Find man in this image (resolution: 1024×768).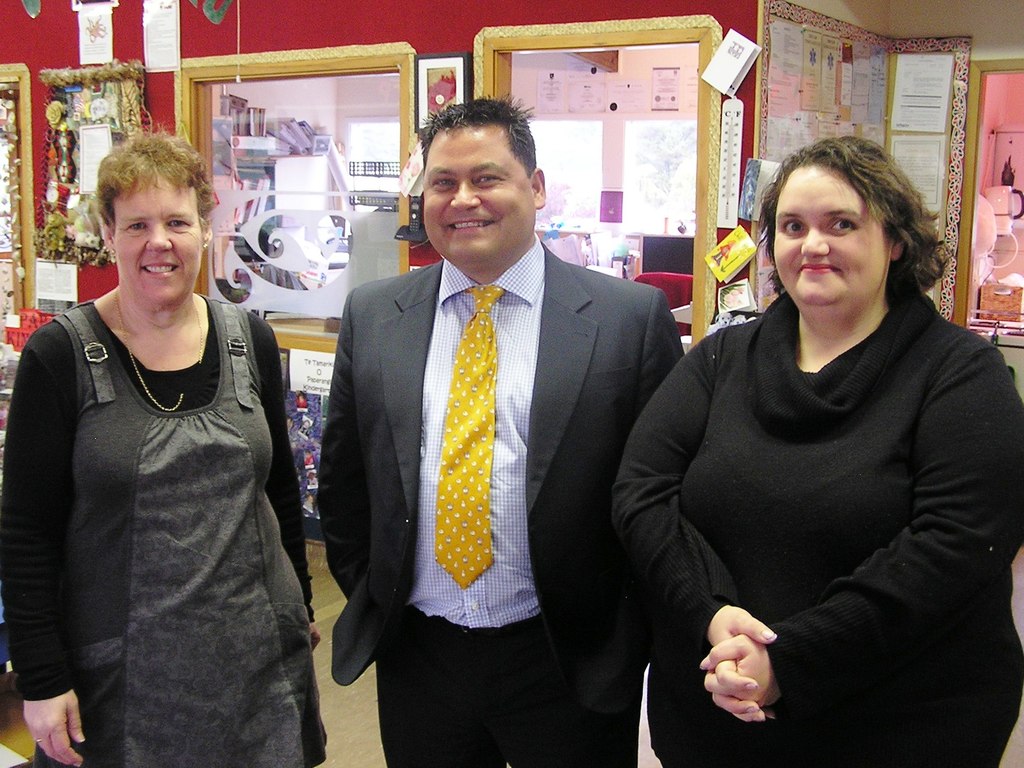
bbox=[318, 93, 687, 767].
